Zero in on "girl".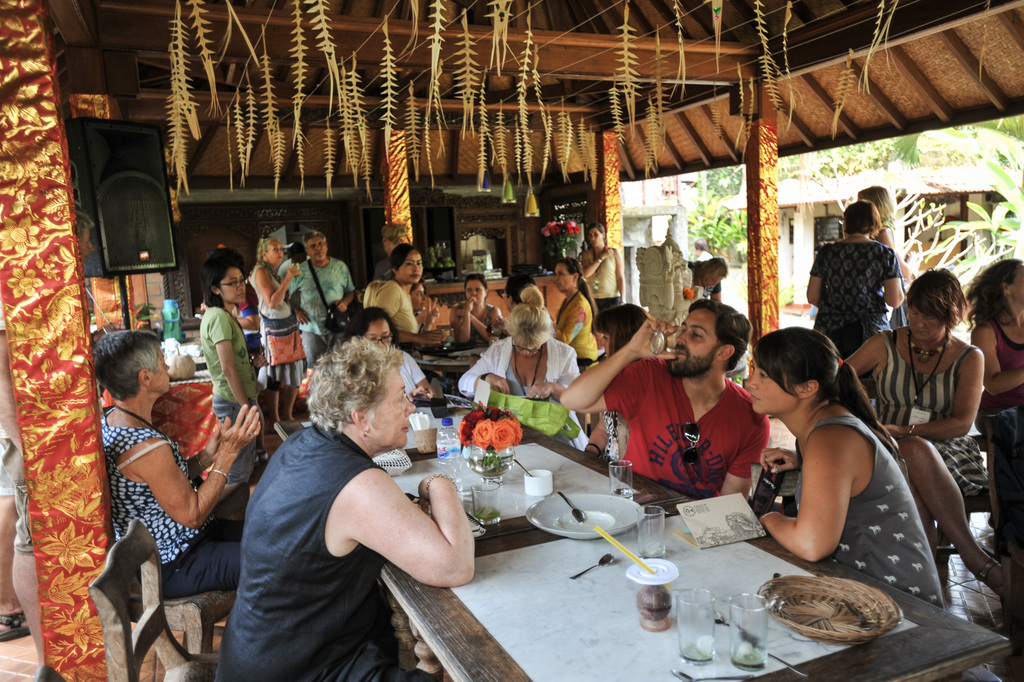
Zeroed in: box=[760, 325, 944, 609].
